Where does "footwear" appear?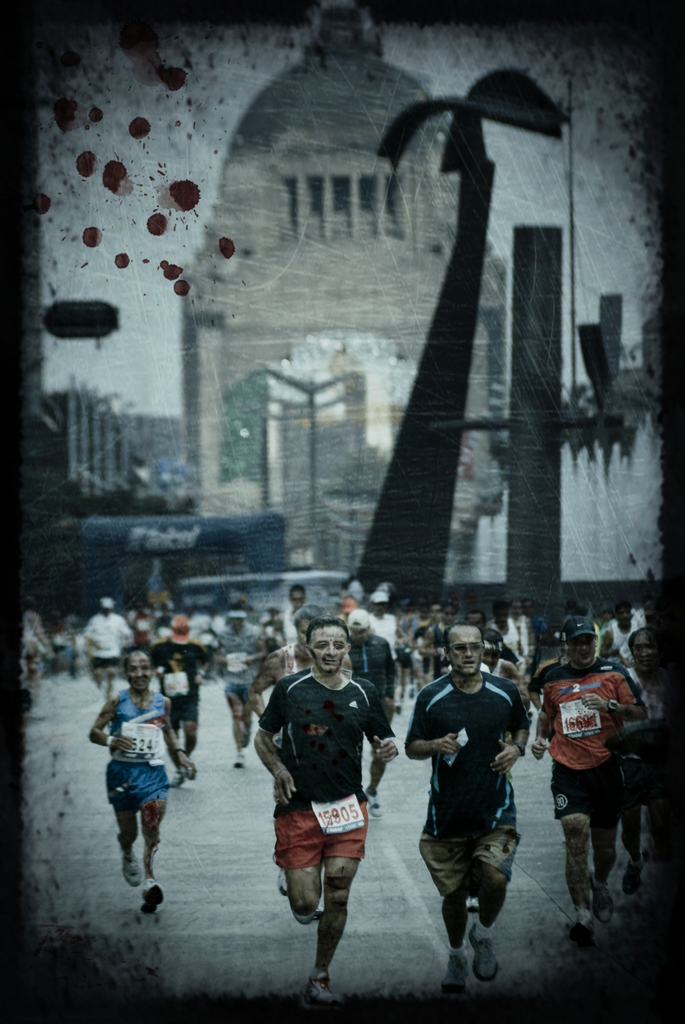
Appears at x1=139 y1=884 x2=173 y2=918.
